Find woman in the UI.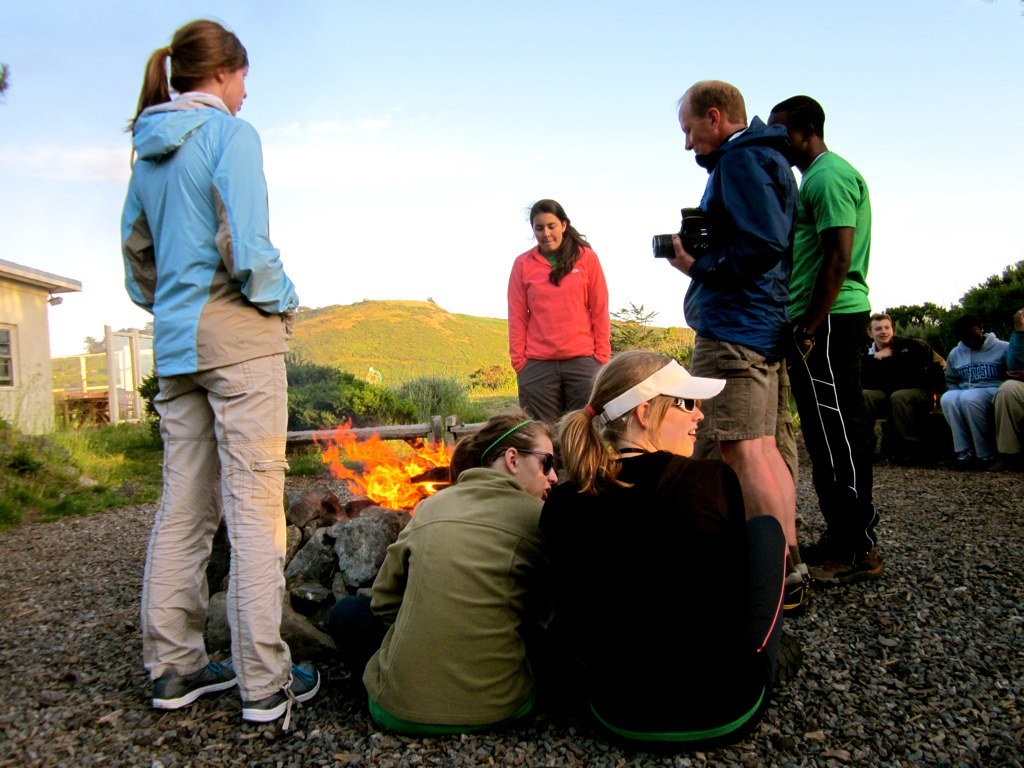
UI element at <bbox>113, 17, 320, 728</bbox>.
